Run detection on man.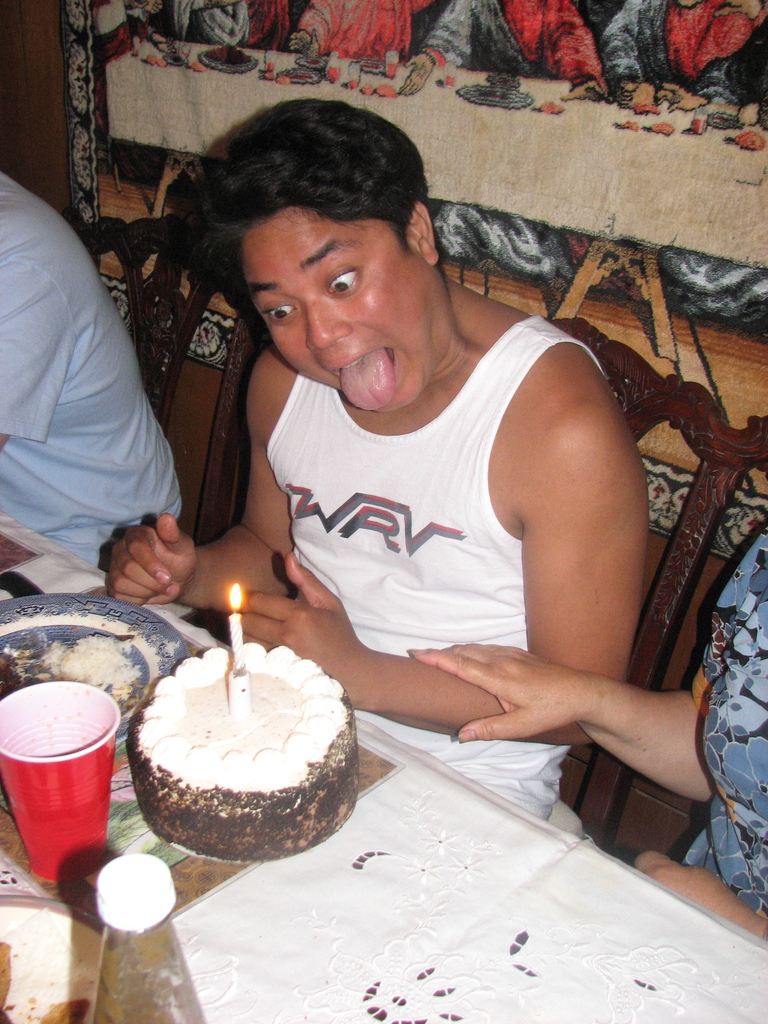
Result: [x1=0, y1=156, x2=182, y2=567].
